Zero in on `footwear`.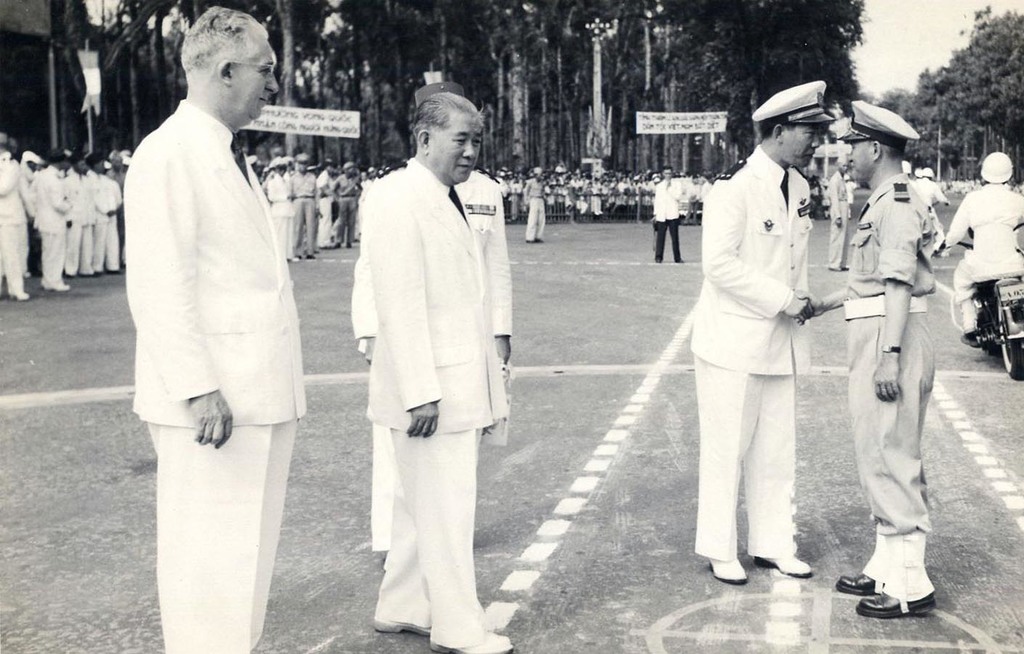
Zeroed in: region(7, 280, 29, 302).
